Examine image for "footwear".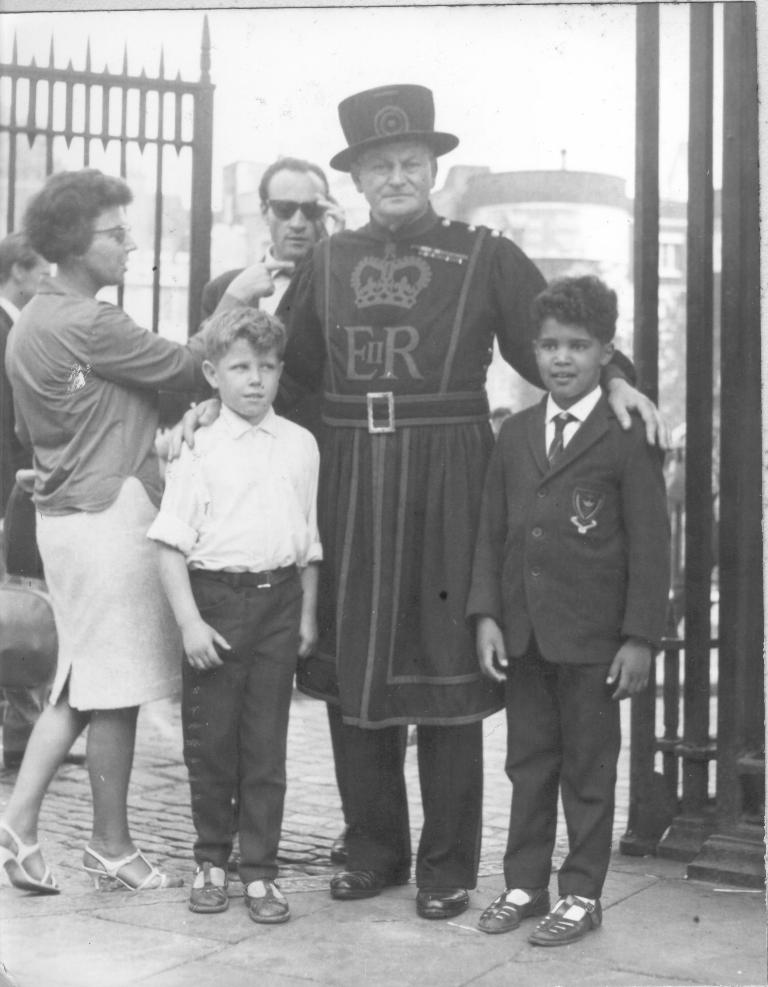
Examination result: <region>243, 882, 288, 922</region>.
